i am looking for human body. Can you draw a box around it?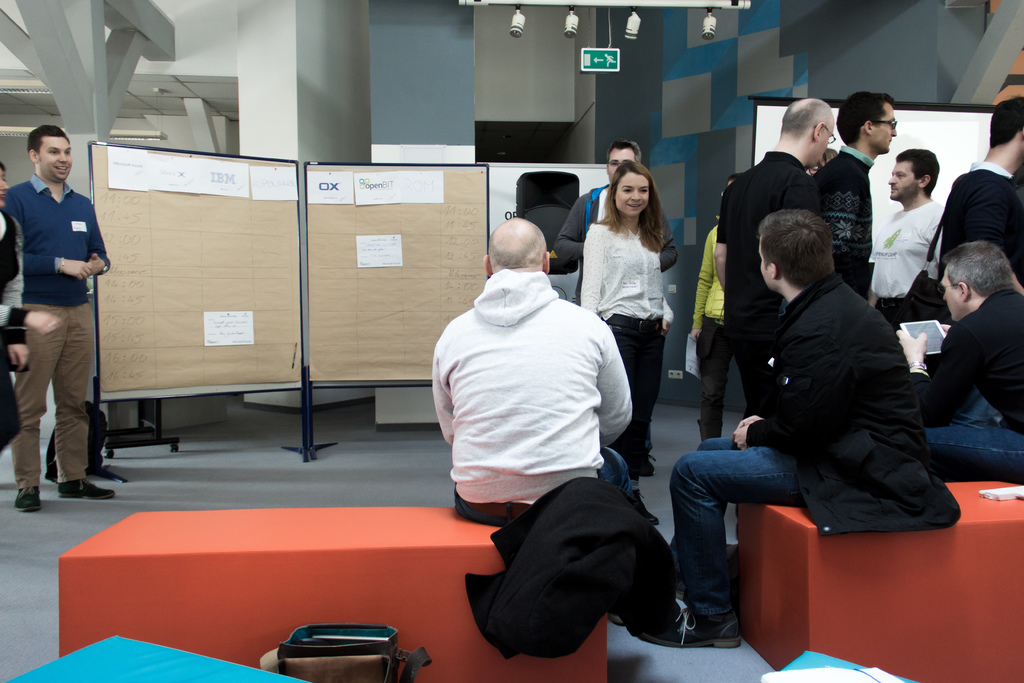
Sure, the bounding box is {"x1": 674, "y1": 214, "x2": 961, "y2": 654}.
